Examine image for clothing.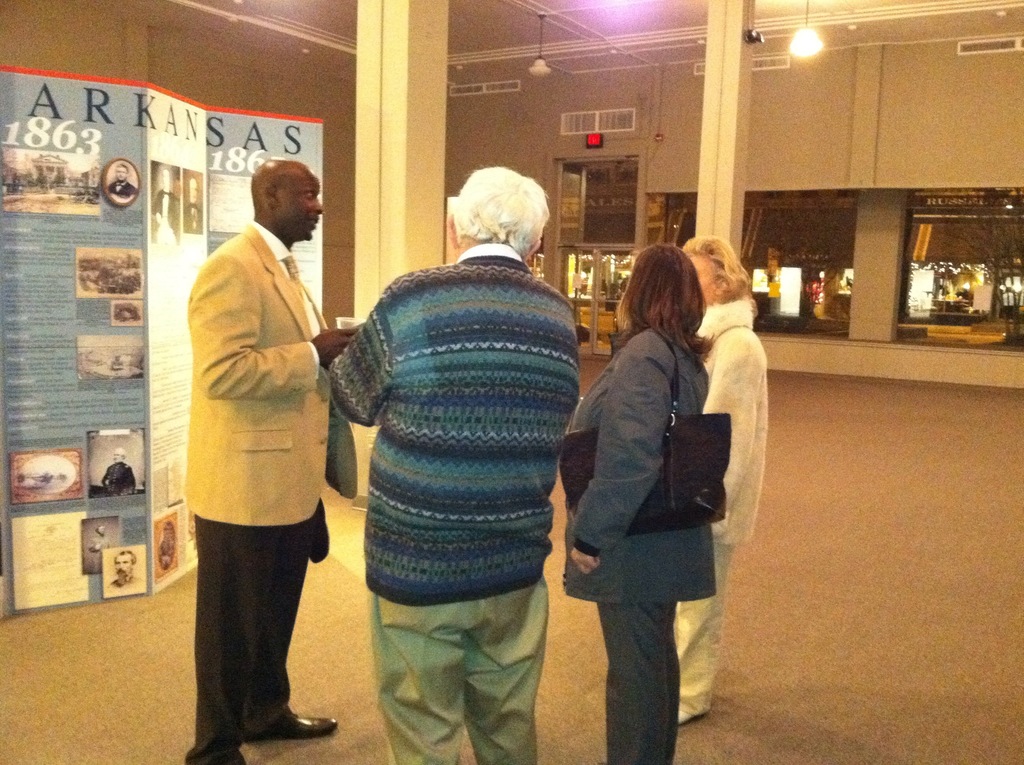
Examination result: 182:216:365:764.
